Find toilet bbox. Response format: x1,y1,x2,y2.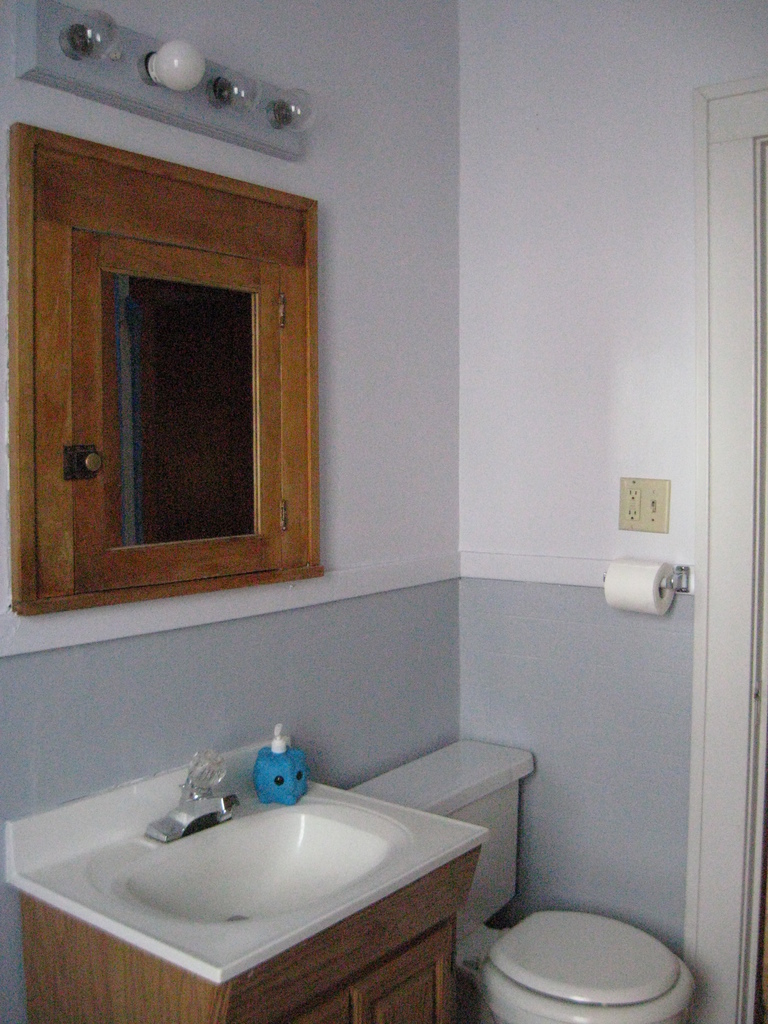
454,869,703,1018.
